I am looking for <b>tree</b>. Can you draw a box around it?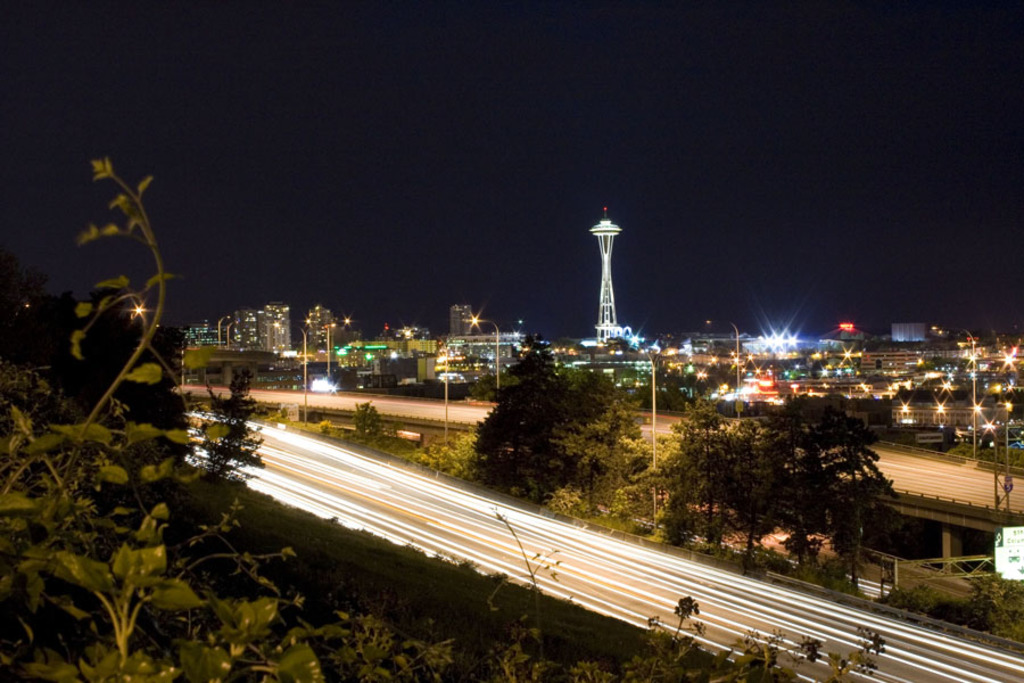
Sure, the bounding box is [411, 428, 478, 479].
